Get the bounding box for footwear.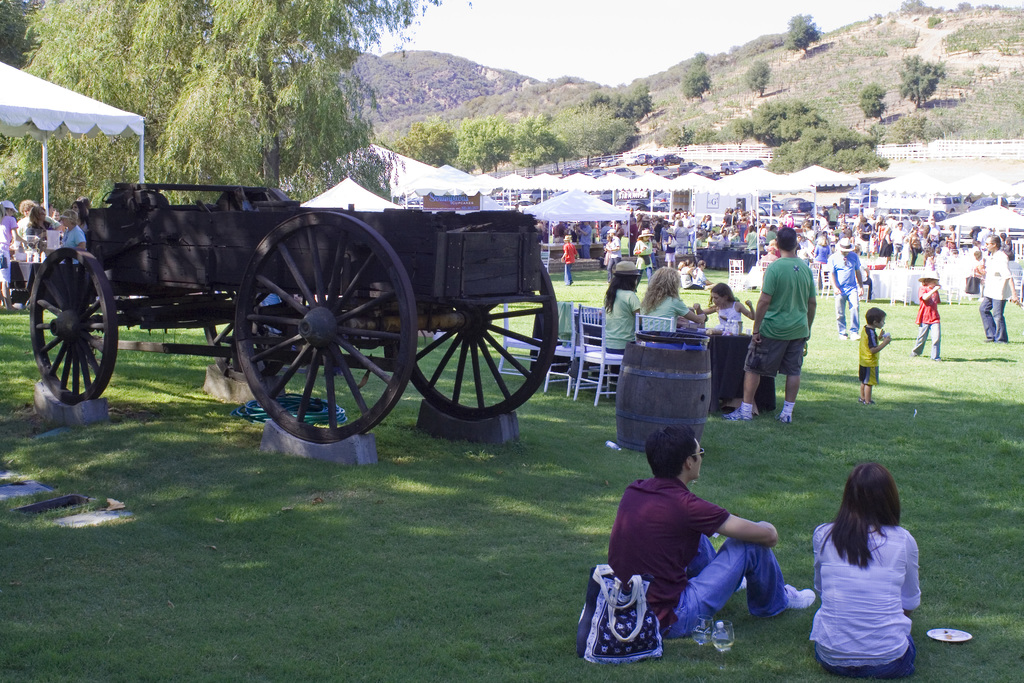
722, 406, 755, 422.
